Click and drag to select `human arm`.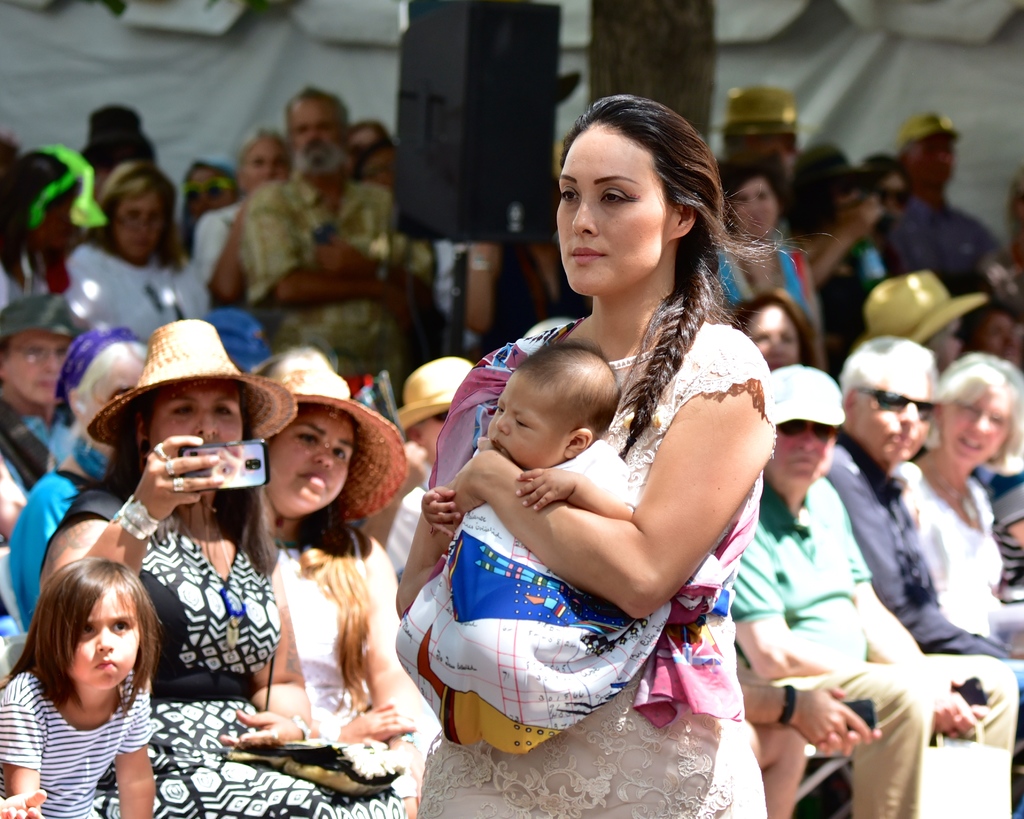
Selection: region(991, 471, 1023, 553).
